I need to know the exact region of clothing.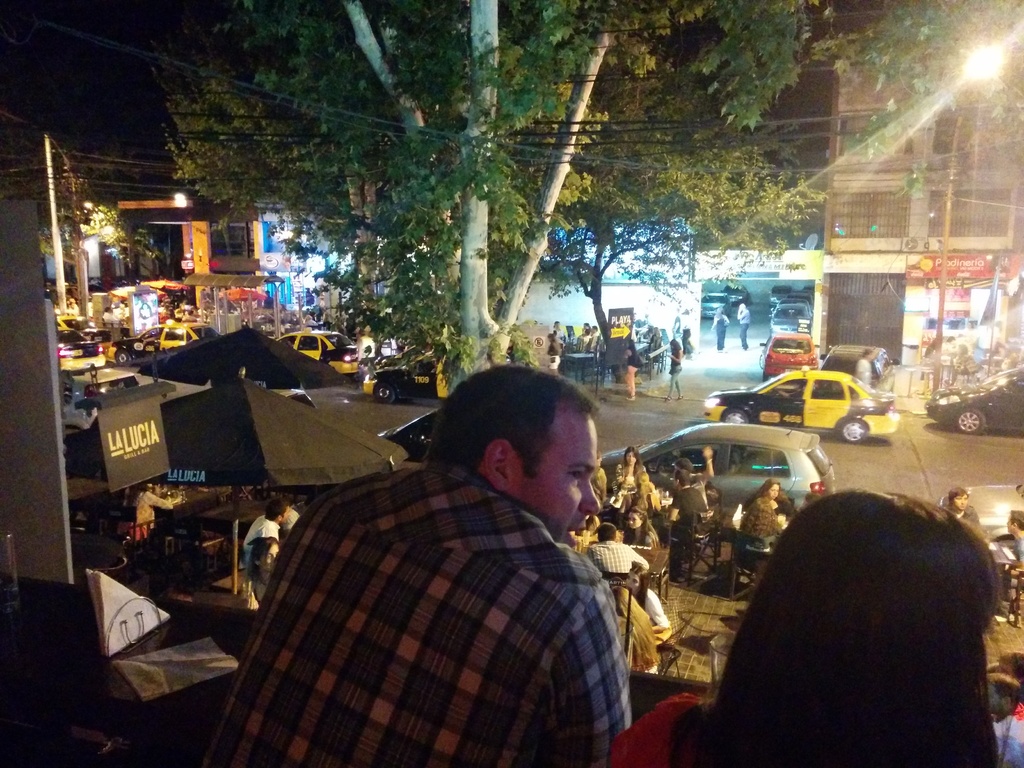
Region: BBox(985, 716, 1023, 767).
